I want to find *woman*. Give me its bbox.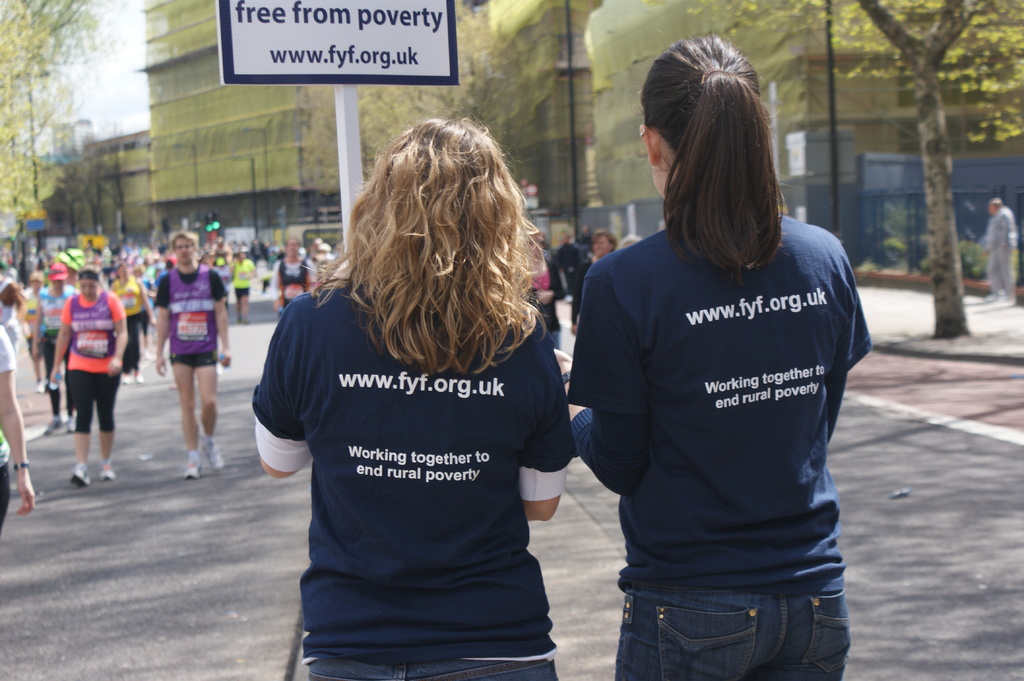
pyautogui.locateOnScreen(568, 232, 614, 335).
